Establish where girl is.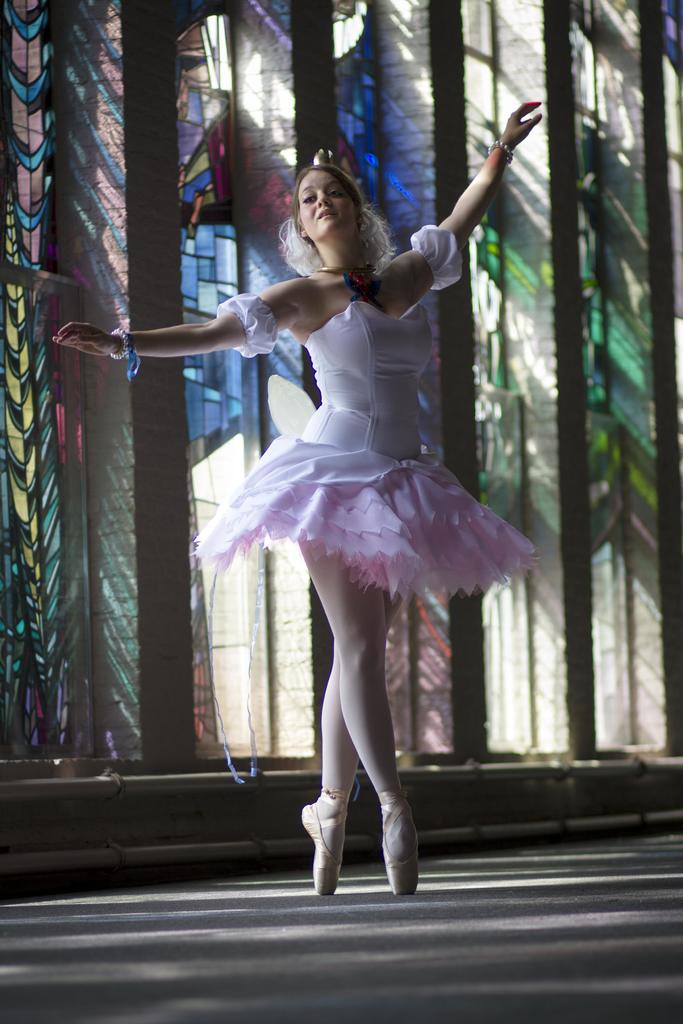
Established at select_region(52, 108, 559, 895).
